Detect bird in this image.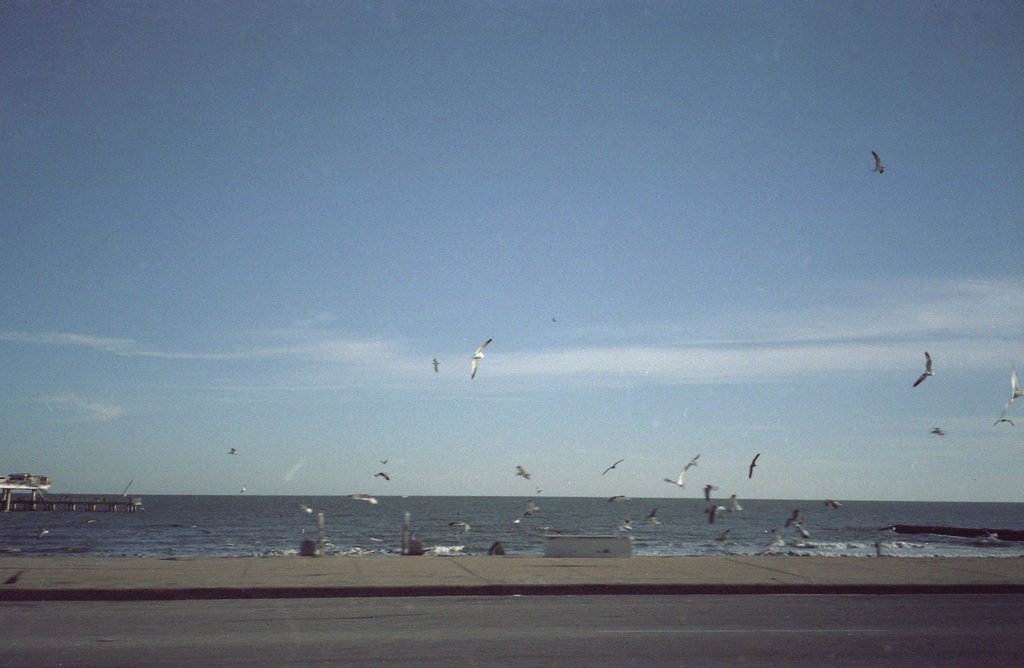
Detection: 909:351:934:391.
